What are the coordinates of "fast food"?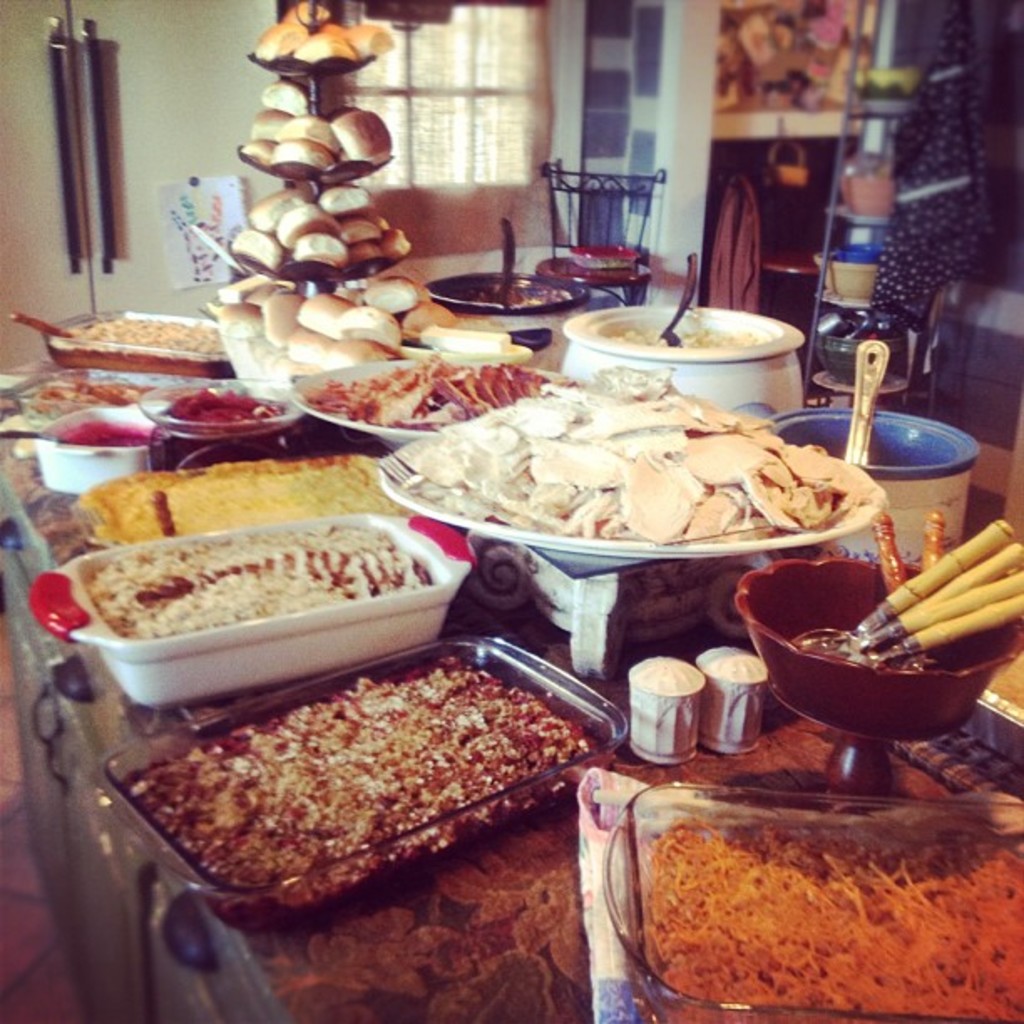
408/356/858/550.
